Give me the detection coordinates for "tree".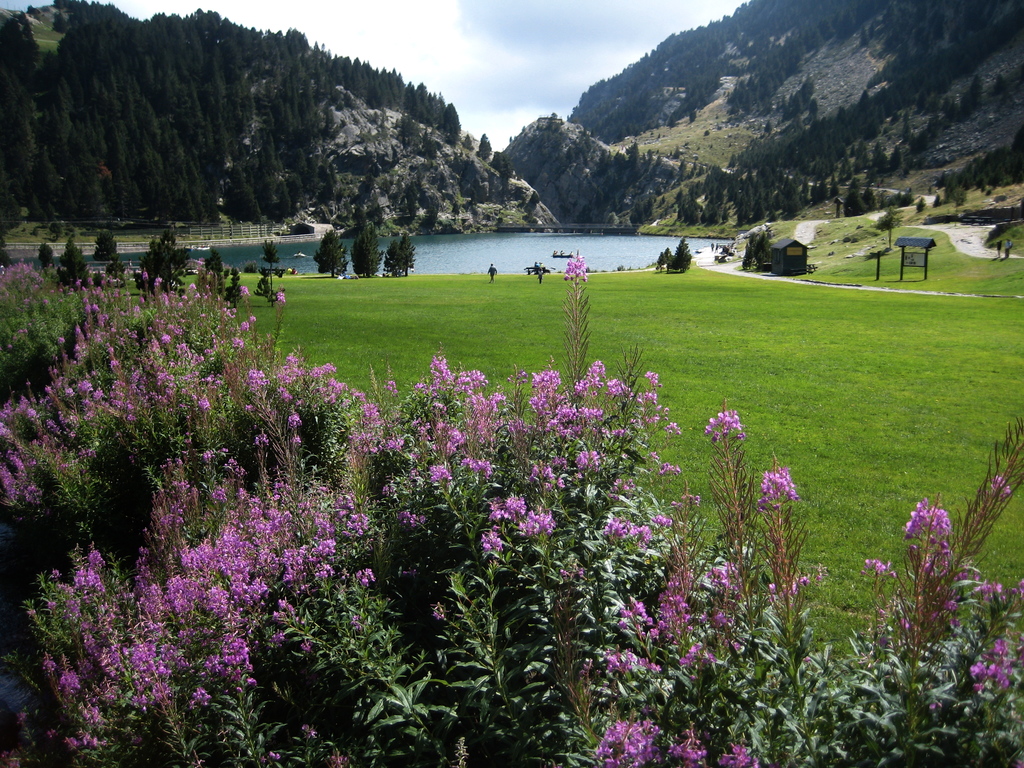
385,236,417,280.
